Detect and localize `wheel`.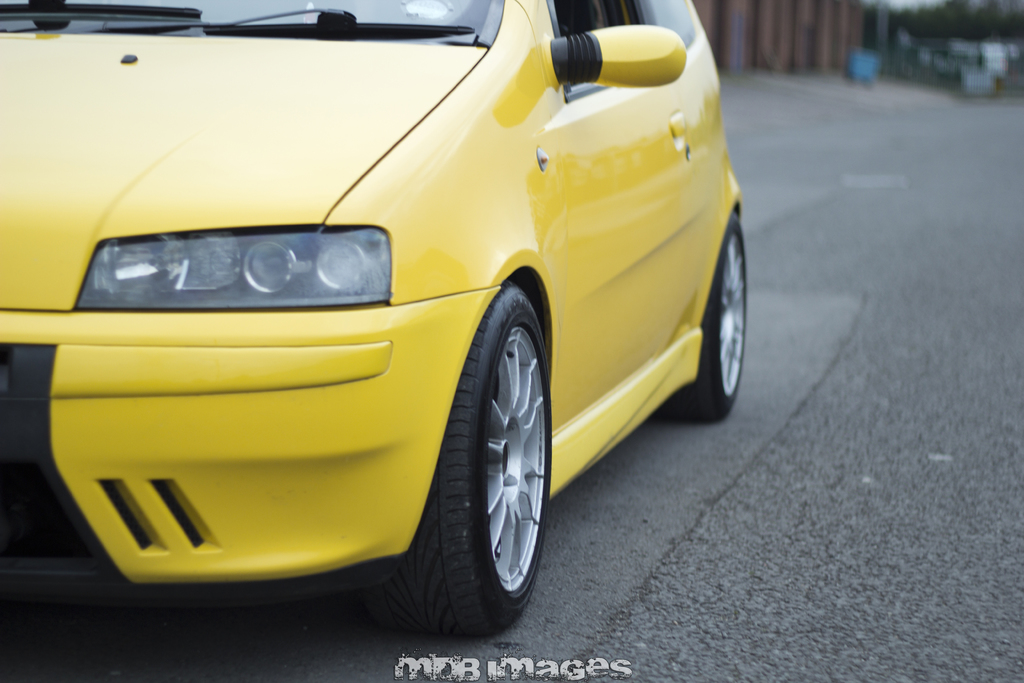
Localized at (659, 213, 748, 422).
